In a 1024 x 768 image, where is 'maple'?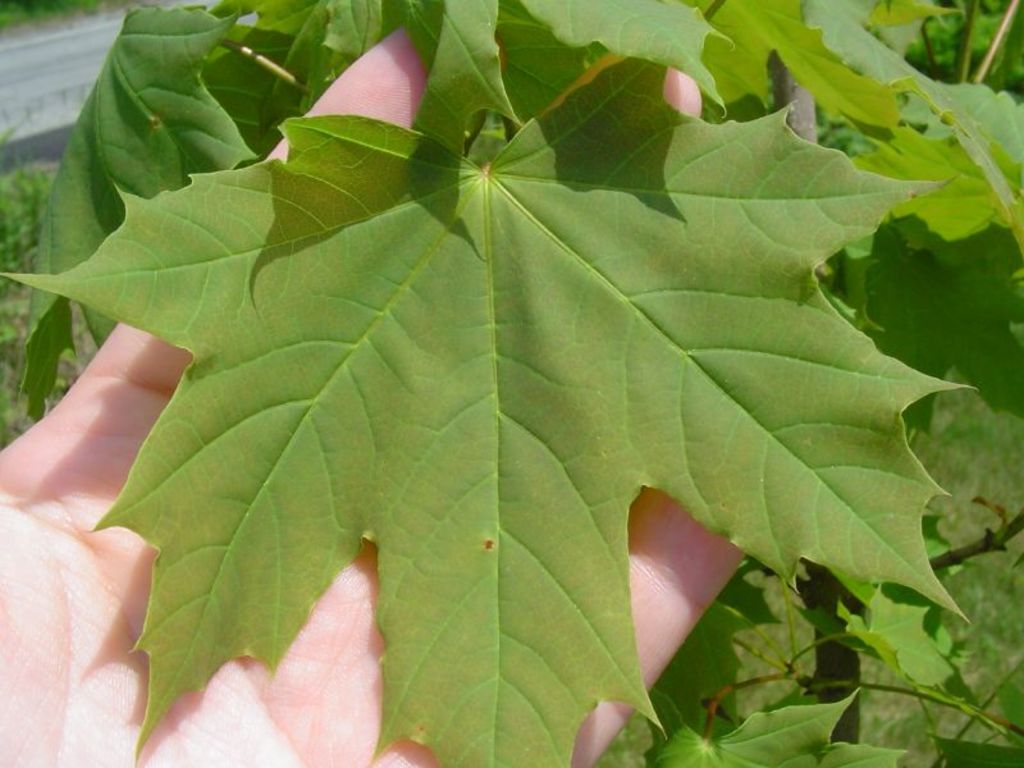
[852, 73, 1023, 261].
